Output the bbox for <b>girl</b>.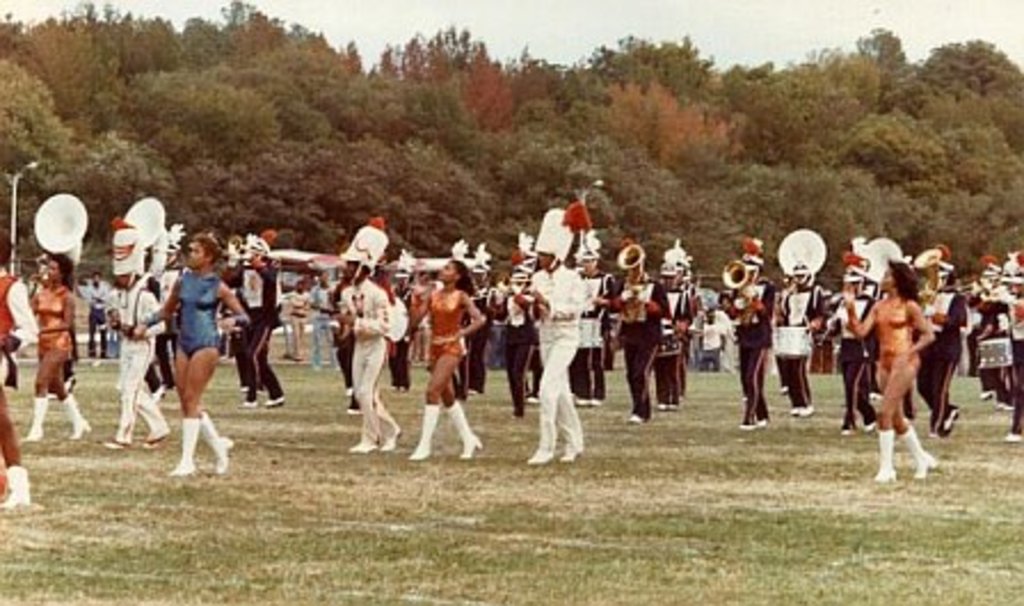
bbox=[16, 261, 89, 441].
